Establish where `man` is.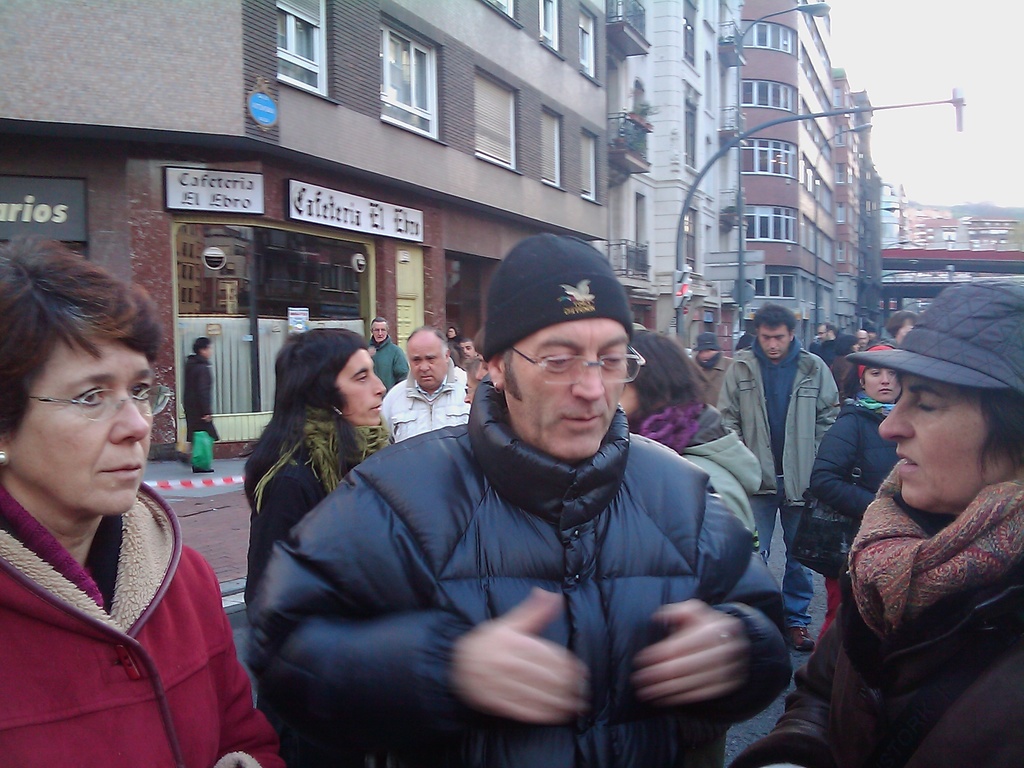
Established at 380:324:474:442.
